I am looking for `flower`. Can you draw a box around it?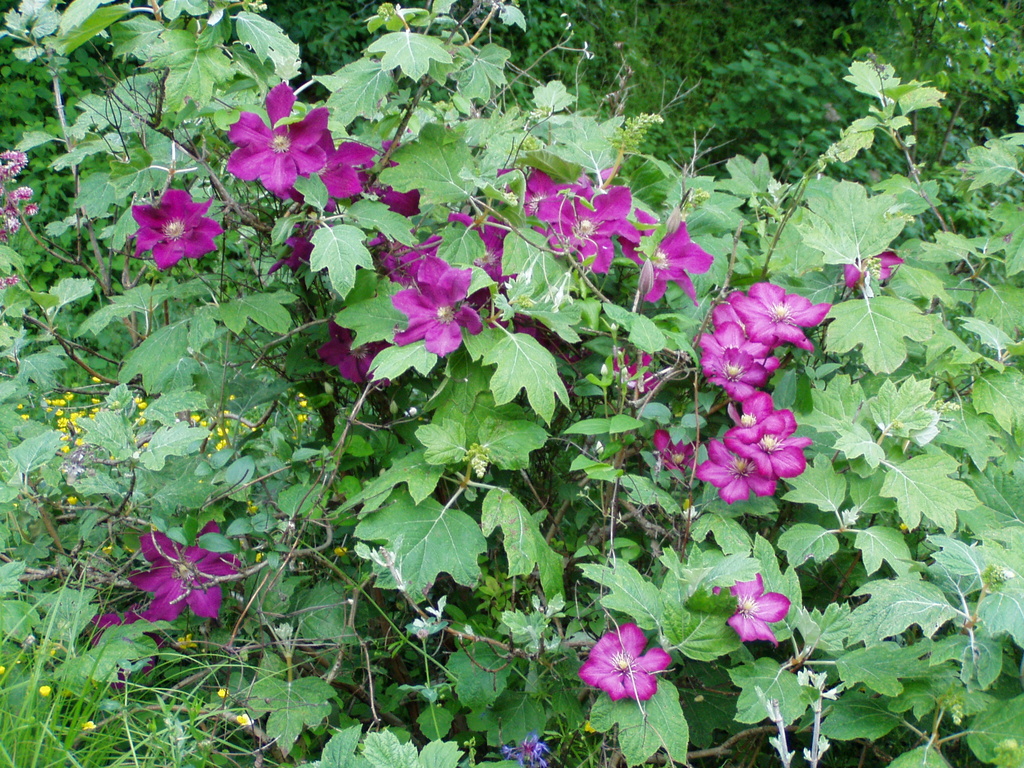
Sure, the bounding box is rect(234, 714, 257, 728).
